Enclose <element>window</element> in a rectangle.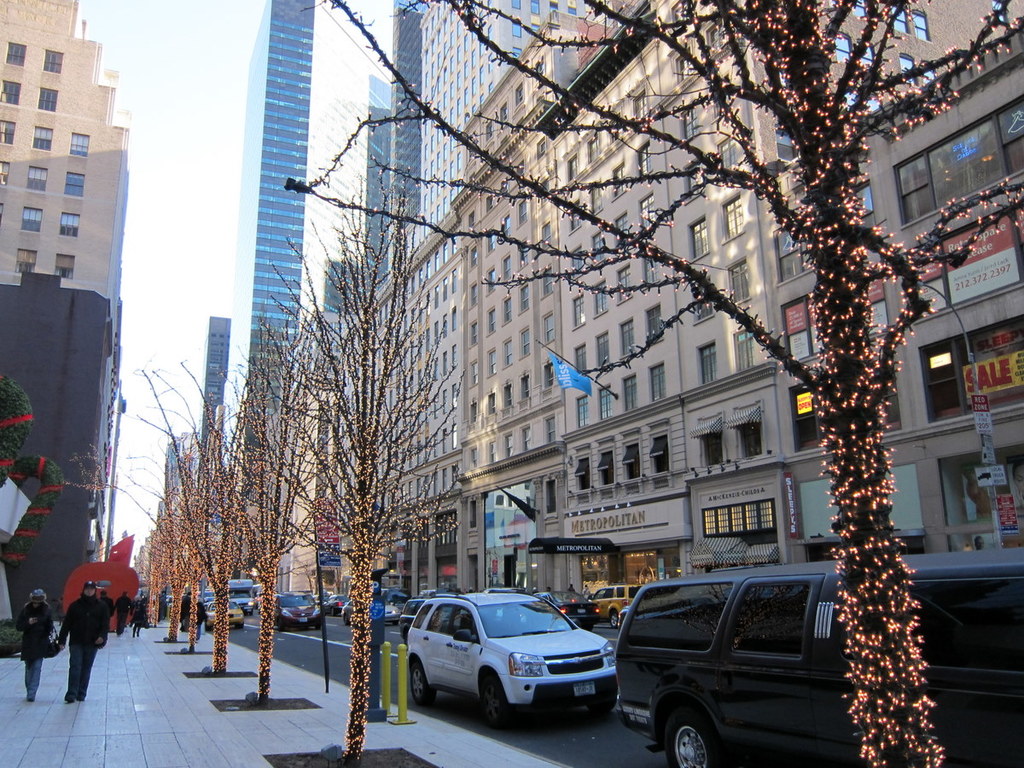
[601, 447, 609, 482].
